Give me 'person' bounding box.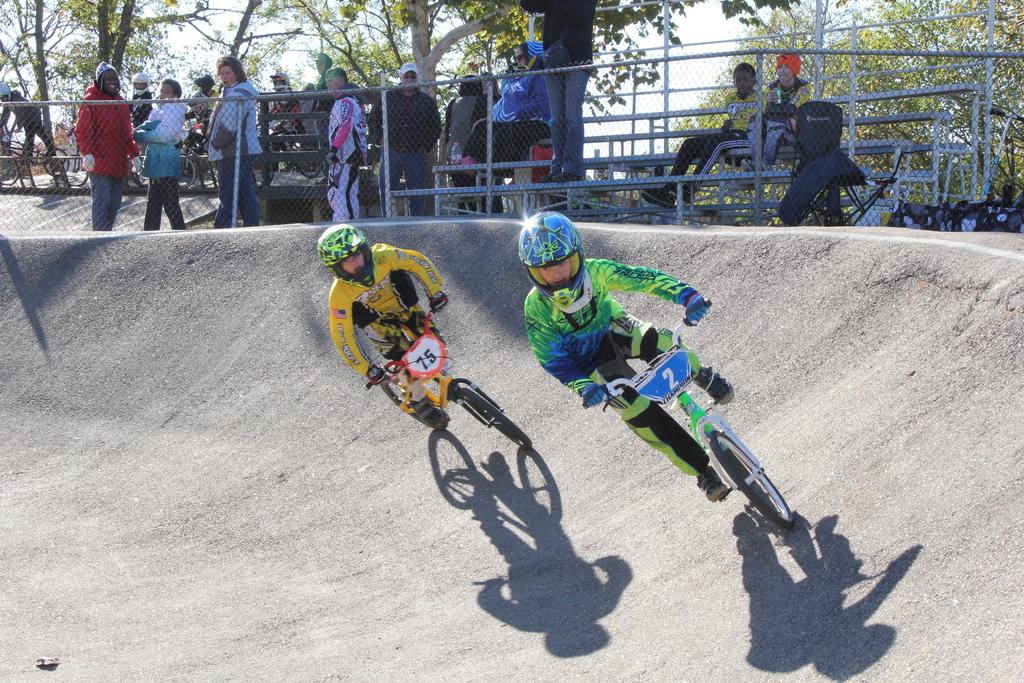
(748,50,808,183).
